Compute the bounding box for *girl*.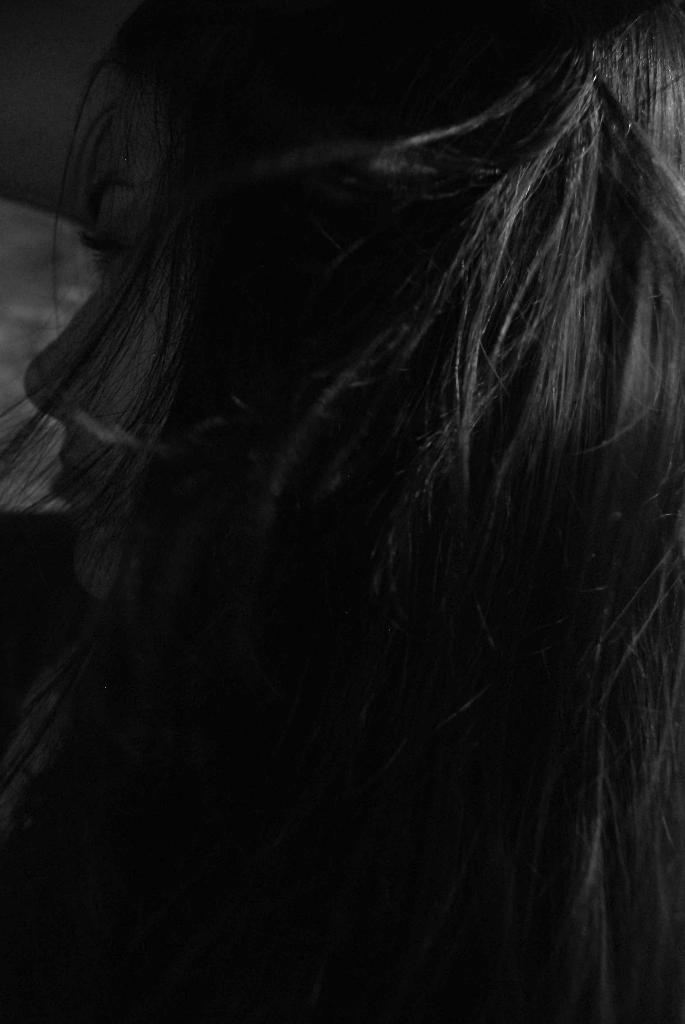
0:0:684:1023.
